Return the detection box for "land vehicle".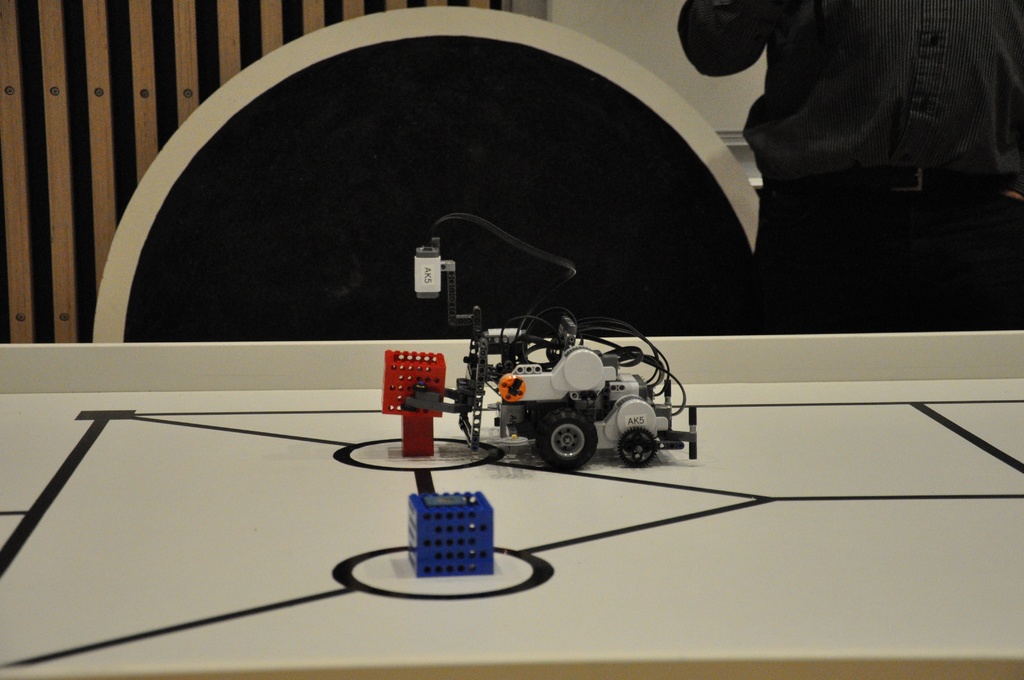
select_region(433, 315, 700, 478).
